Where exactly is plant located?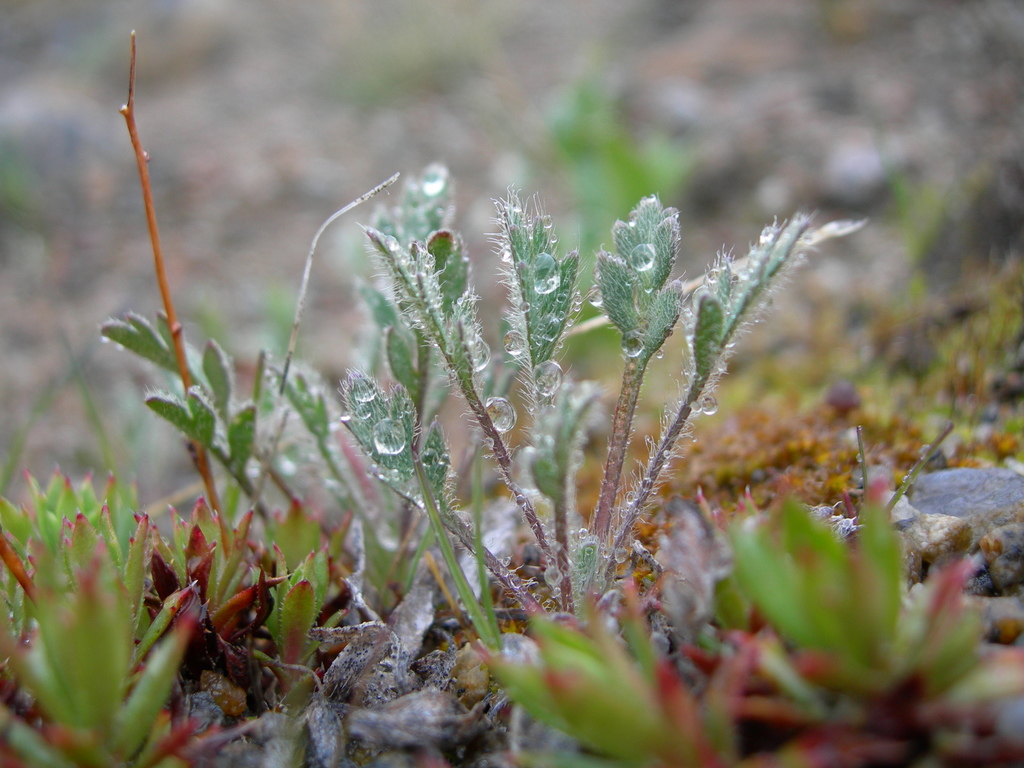
Its bounding box is [684,499,994,767].
